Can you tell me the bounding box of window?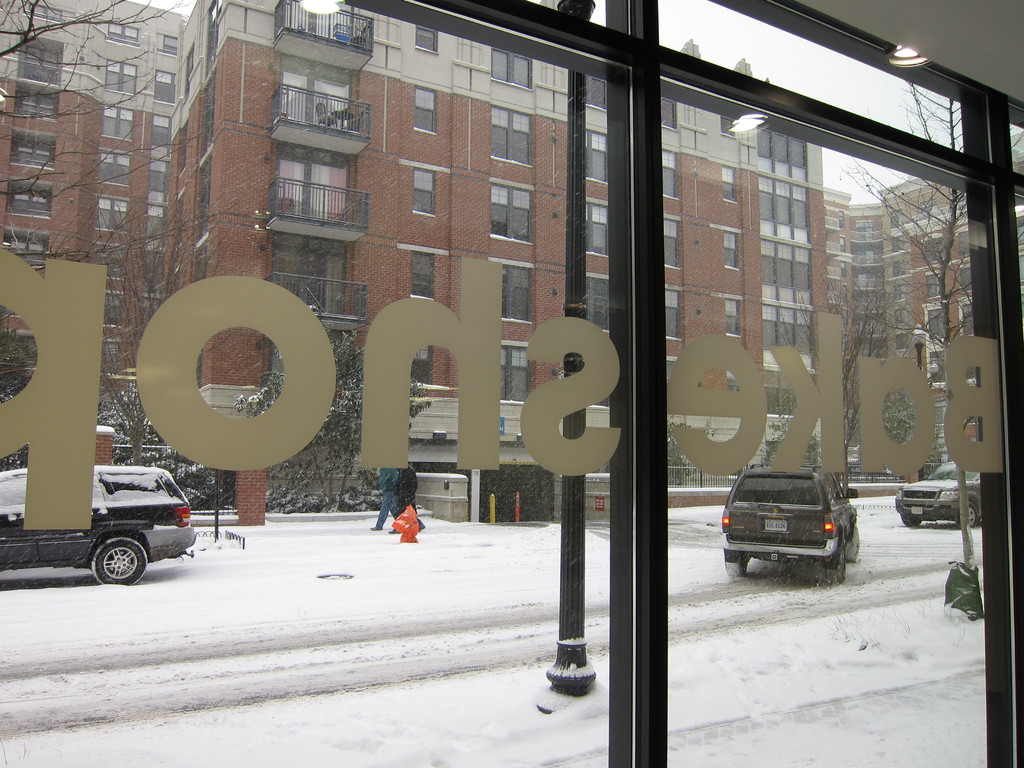
572,271,618,337.
